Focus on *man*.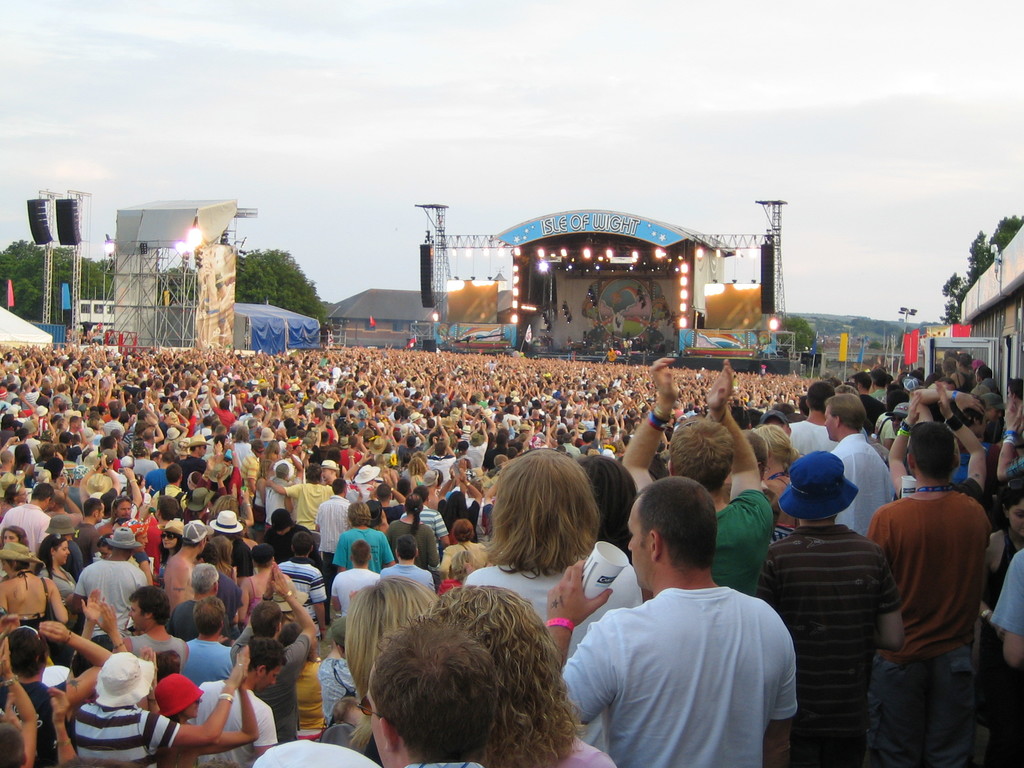
Focused at region(563, 477, 815, 767).
